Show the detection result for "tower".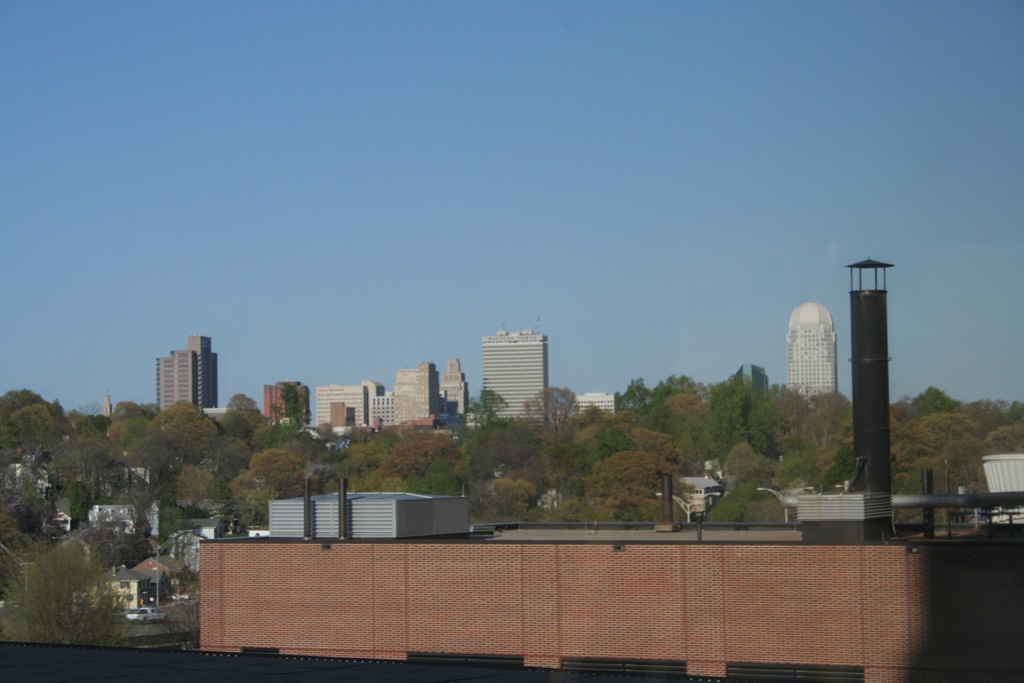
[153, 327, 221, 416].
